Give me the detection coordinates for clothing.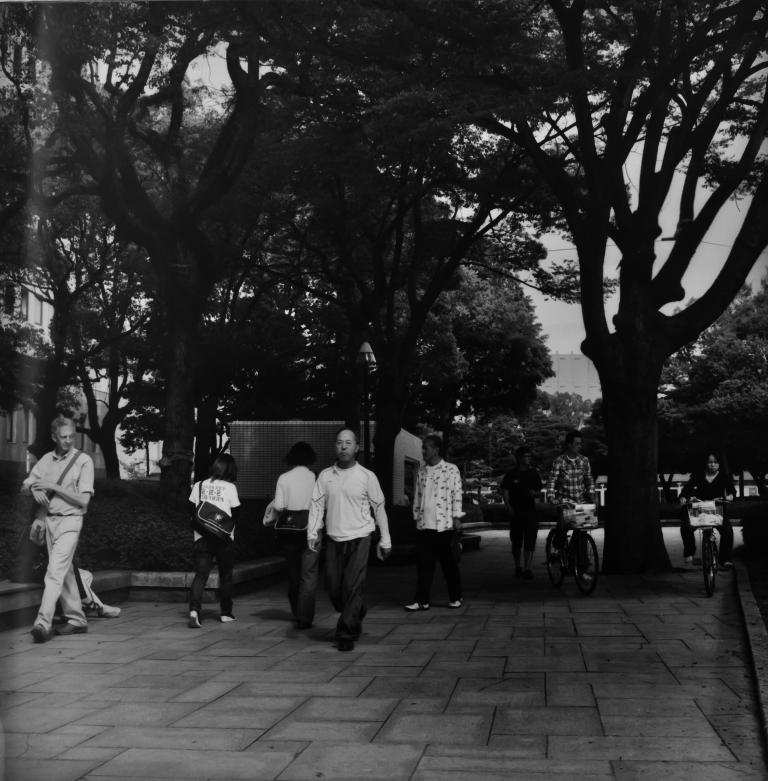
left=408, top=463, right=464, bottom=608.
